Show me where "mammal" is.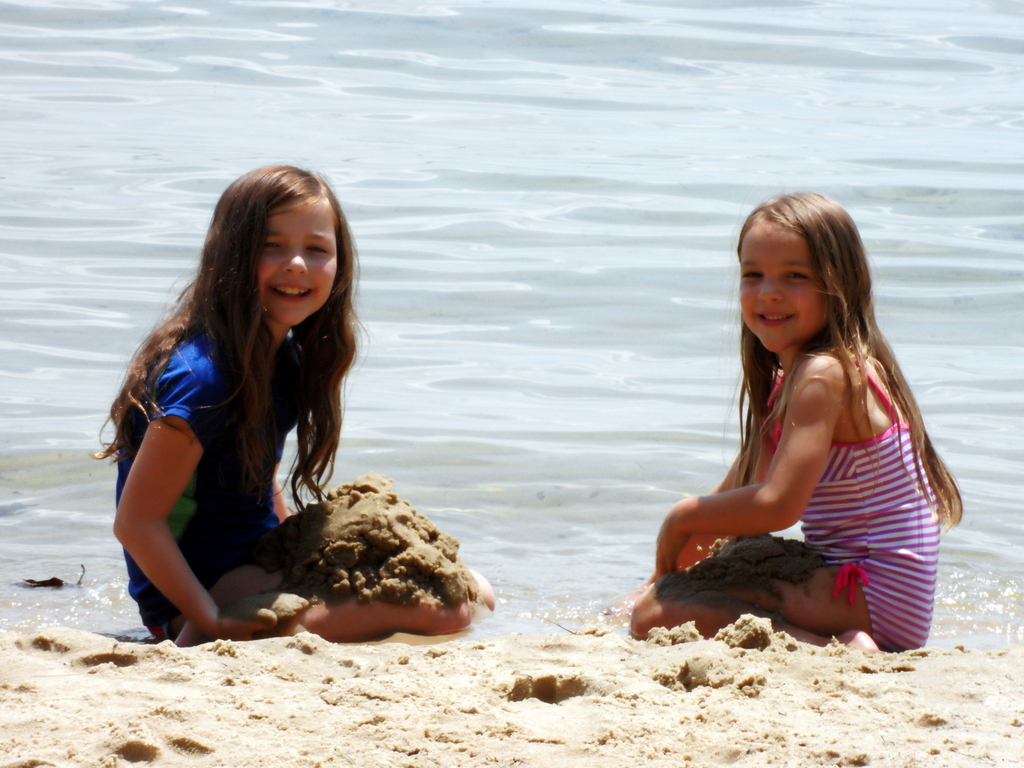
"mammal" is at left=605, top=188, right=964, bottom=651.
